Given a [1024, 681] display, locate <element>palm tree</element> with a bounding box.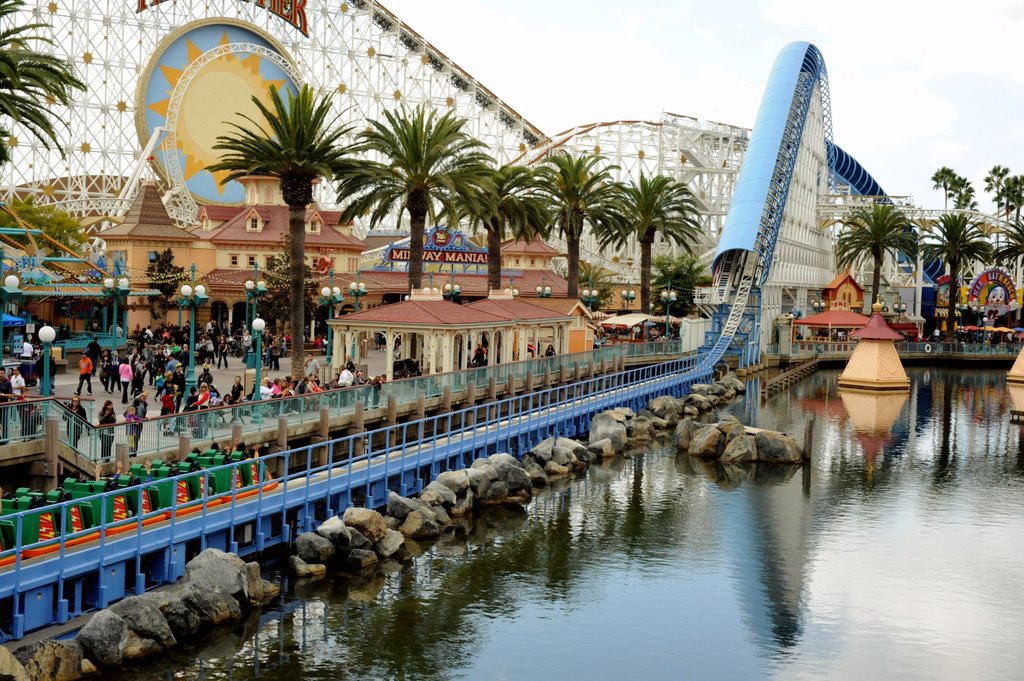
Located: bbox=(468, 142, 521, 237).
